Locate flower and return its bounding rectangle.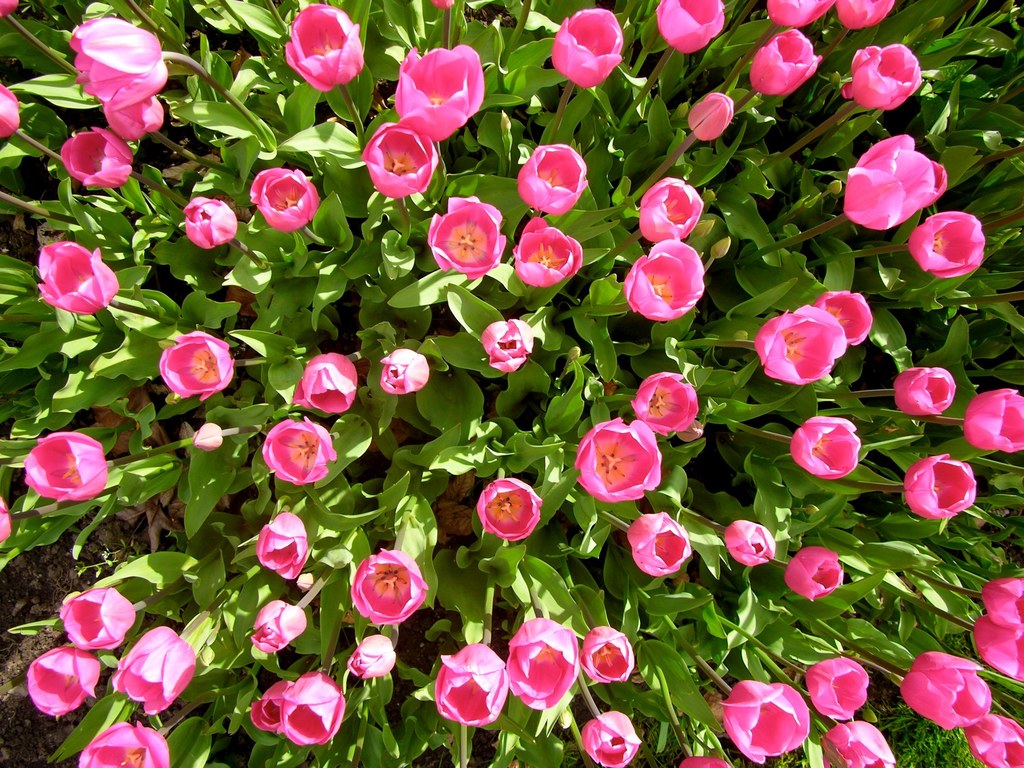
<bbox>727, 522, 773, 569</bbox>.
